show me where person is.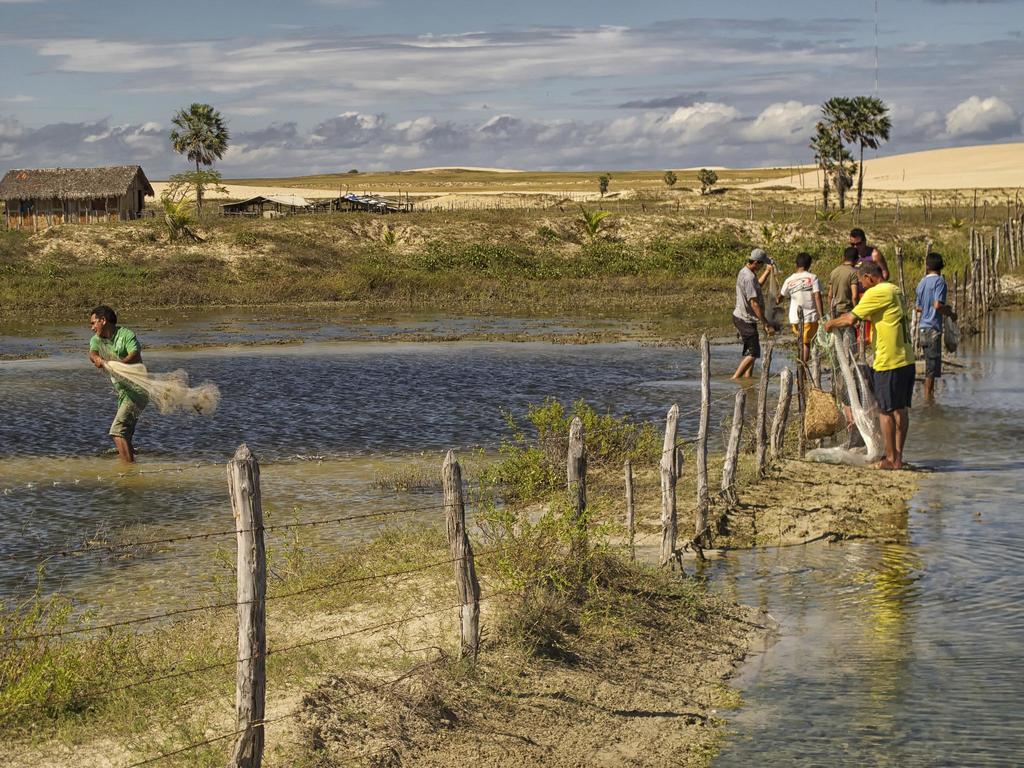
person is at <region>828, 246, 863, 367</region>.
